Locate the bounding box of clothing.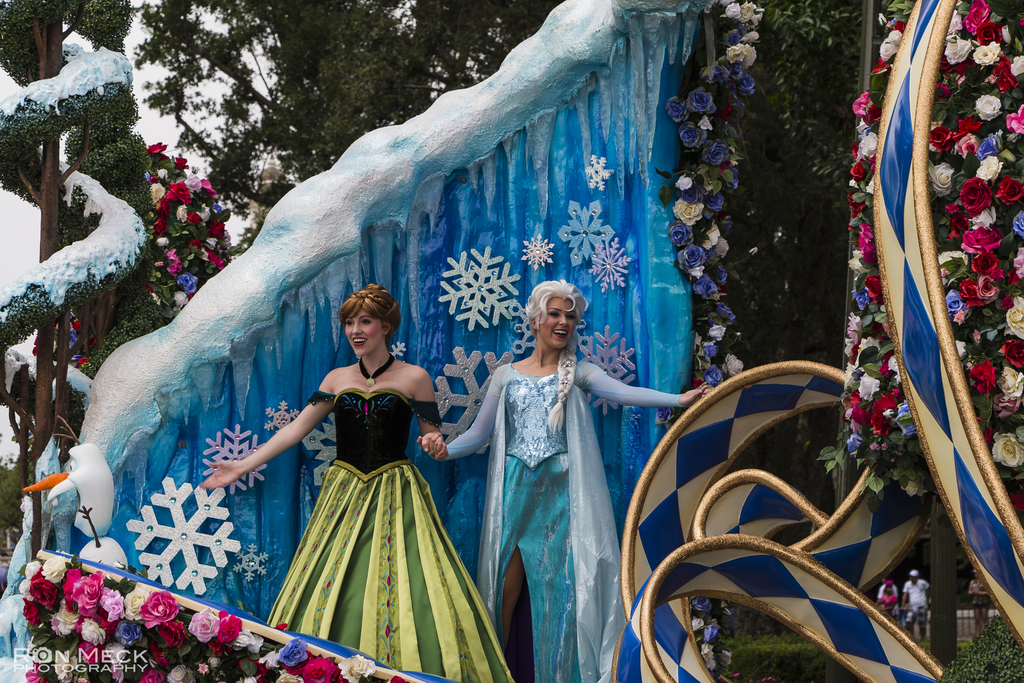
Bounding box: (left=264, top=395, right=517, bottom=682).
